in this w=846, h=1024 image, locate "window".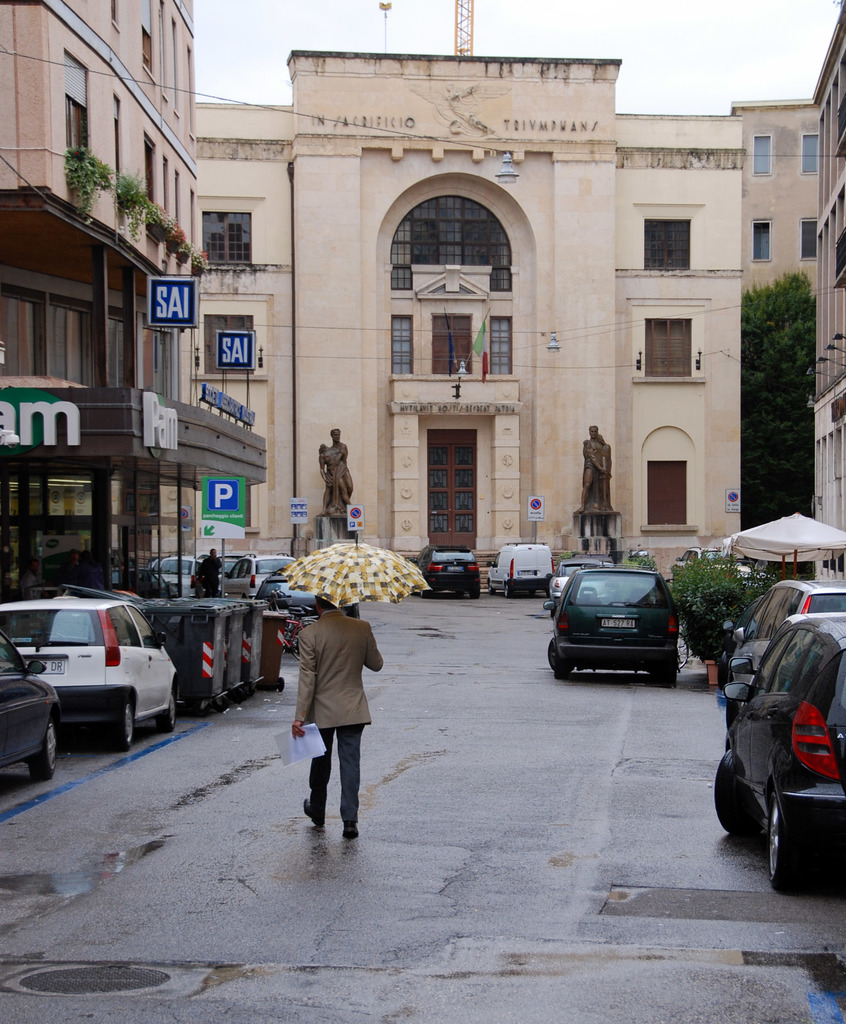
Bounding box: 65, 56, 92, 161.
